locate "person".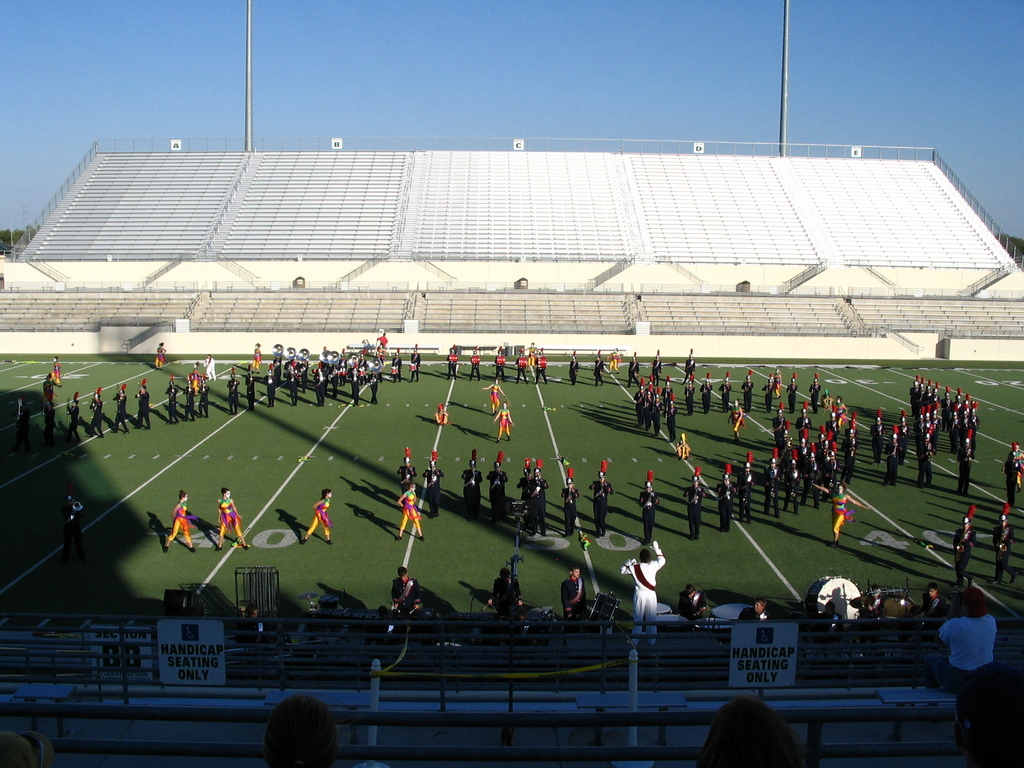
Bounding box: (left=932, top=384, right=942, bottom=416).
